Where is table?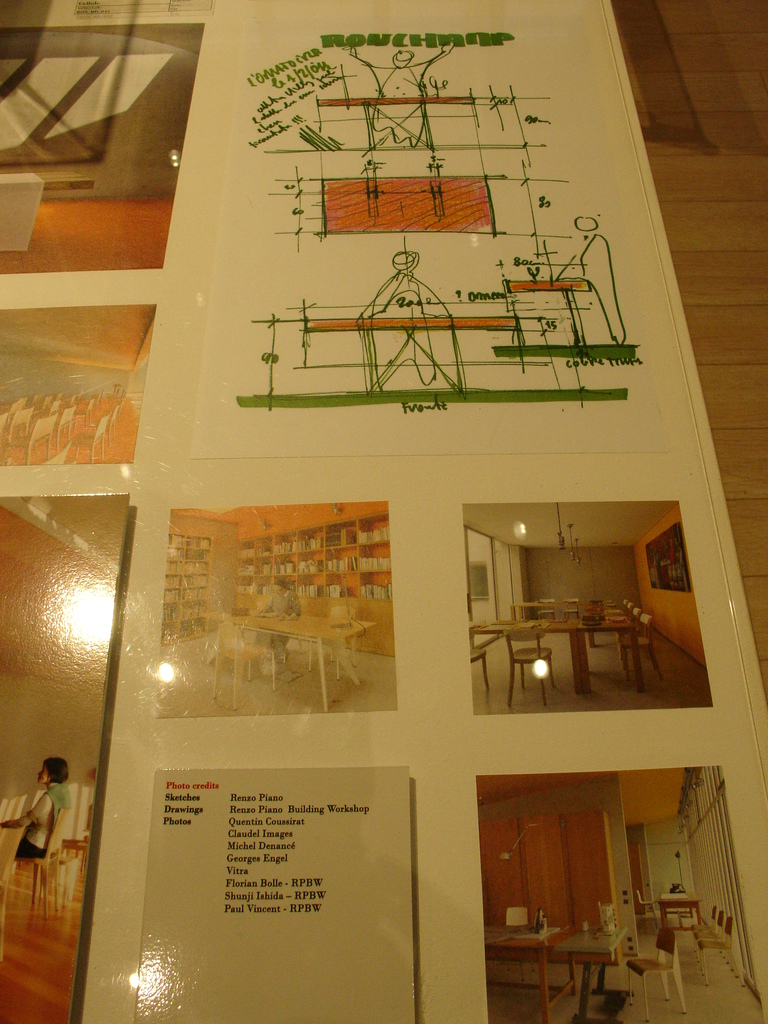
region(653, 891, 700, 938).
